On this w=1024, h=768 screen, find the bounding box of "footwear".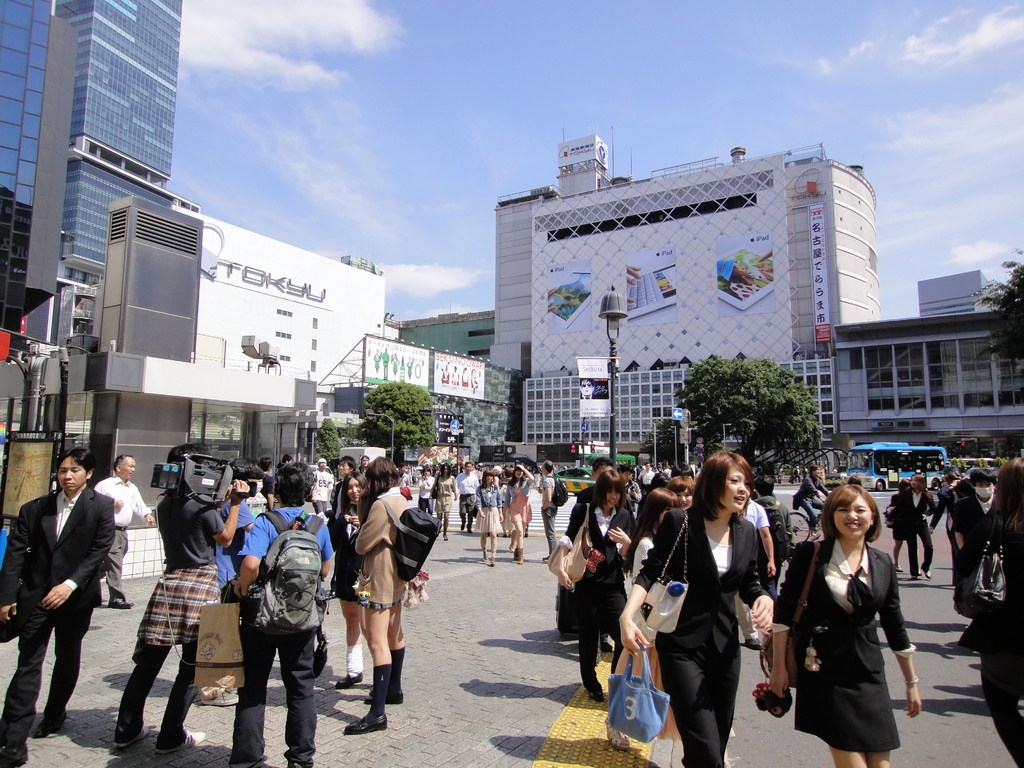
Bounding box: 0/743/32/764.
